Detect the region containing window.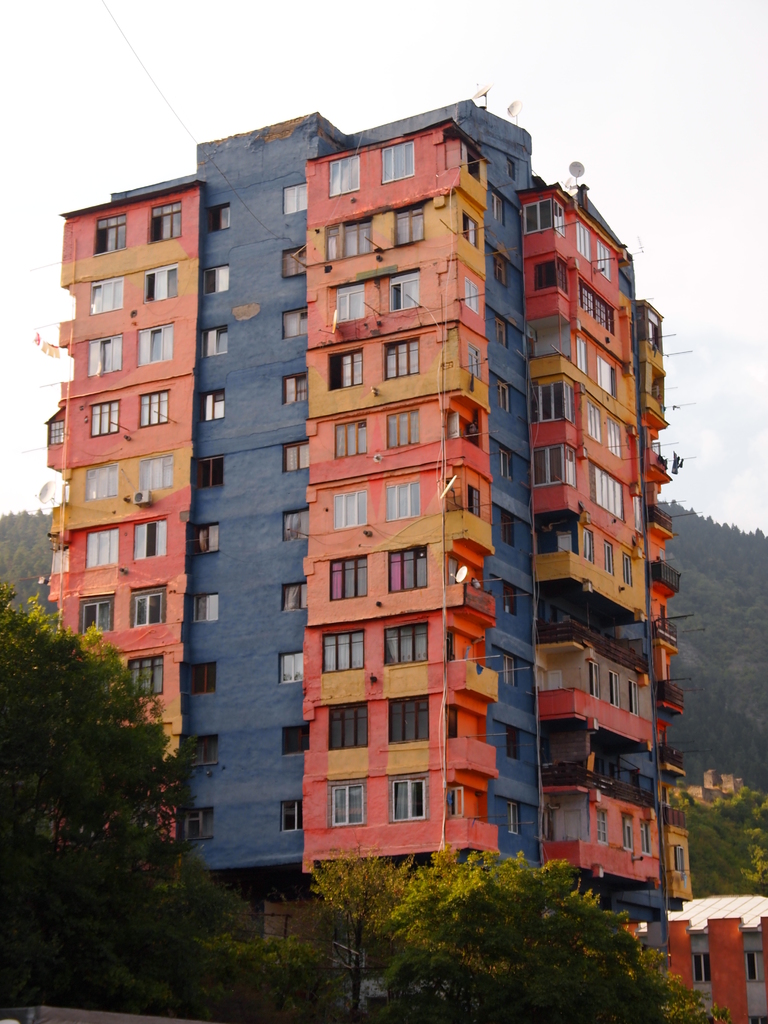
pyautogui.locateOnScreen(319, 211, 373, 259).
